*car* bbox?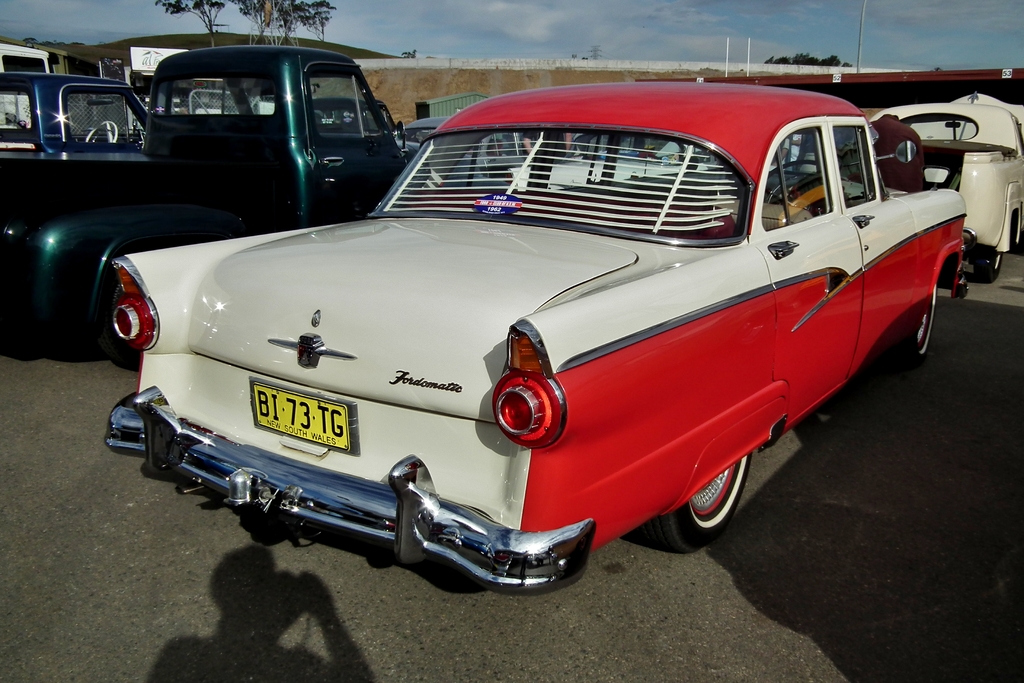
l=870, t=100, r=1023, b=281
